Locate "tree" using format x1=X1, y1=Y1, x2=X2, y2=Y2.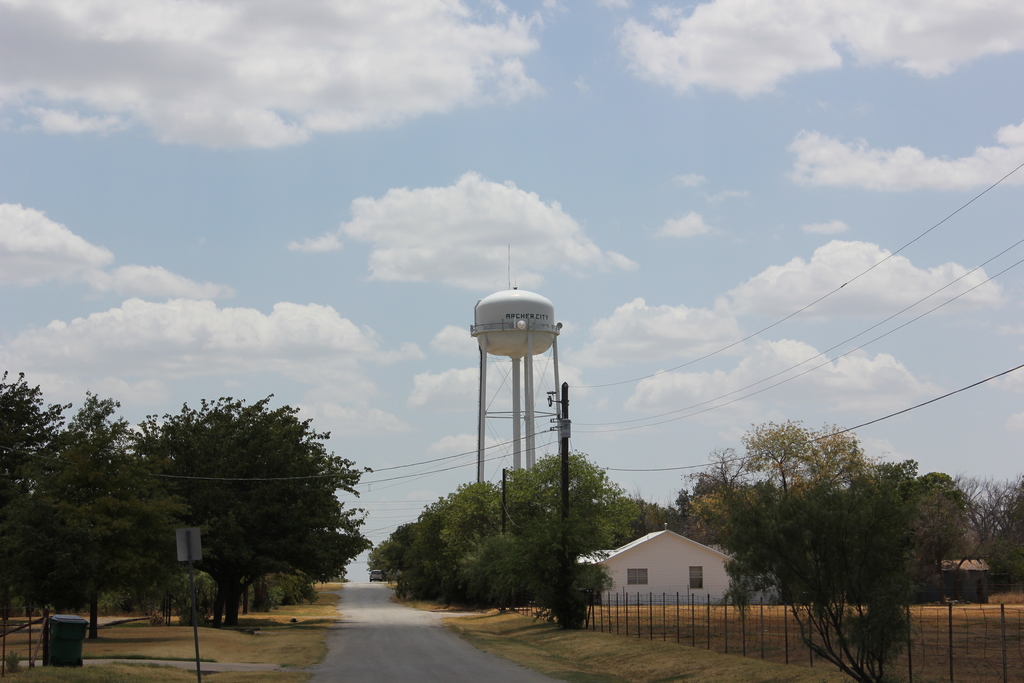
x1=88, y1=377, x2=376, y2=623.
